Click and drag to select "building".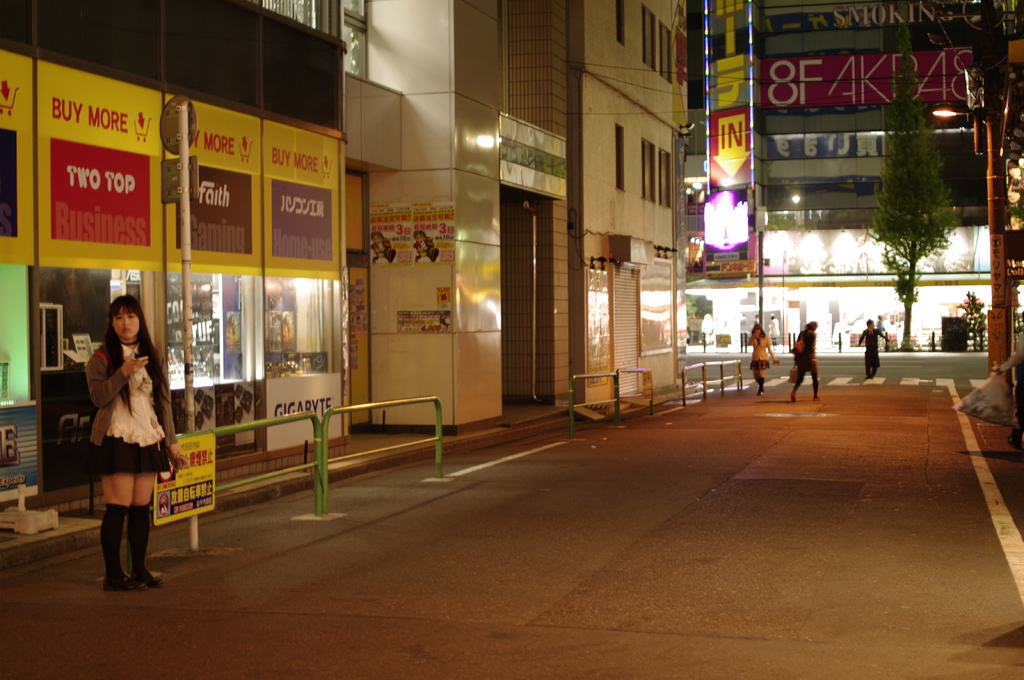
Selection: (left=0, top=0, right=689, bottom=518).
